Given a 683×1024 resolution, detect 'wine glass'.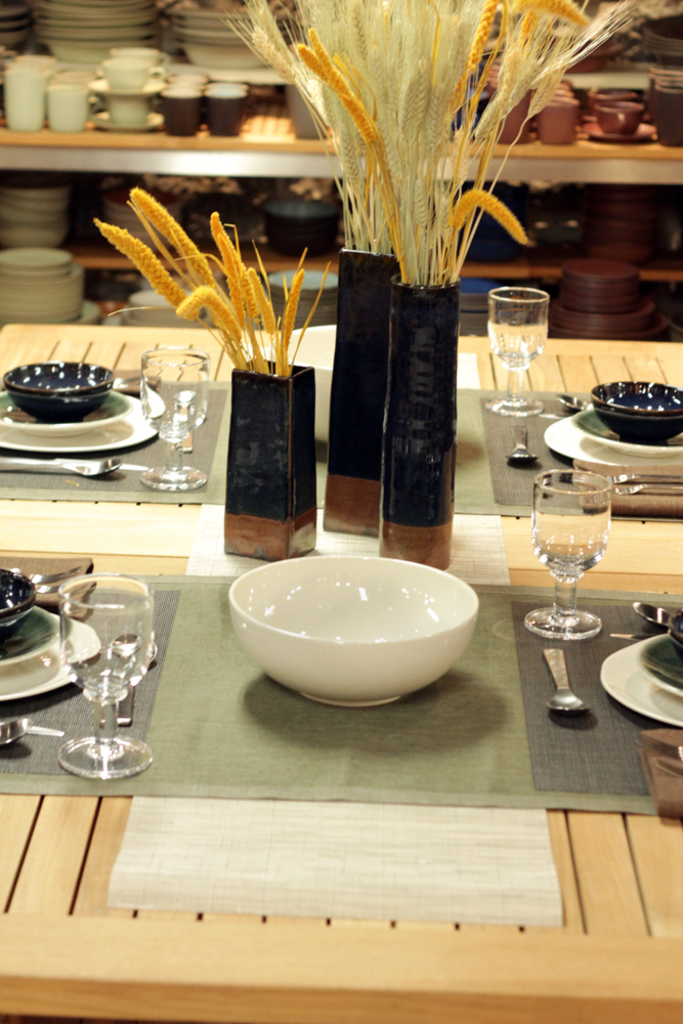
55,582,150,781.
